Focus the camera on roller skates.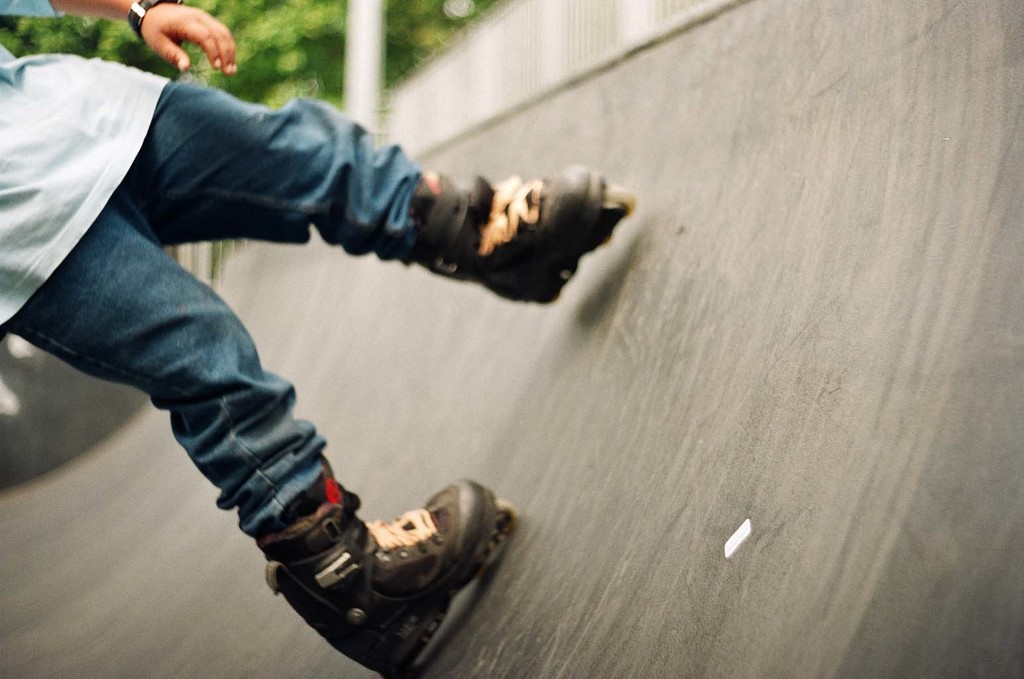
Focus region: Rect(403, 166, 639, 306).
